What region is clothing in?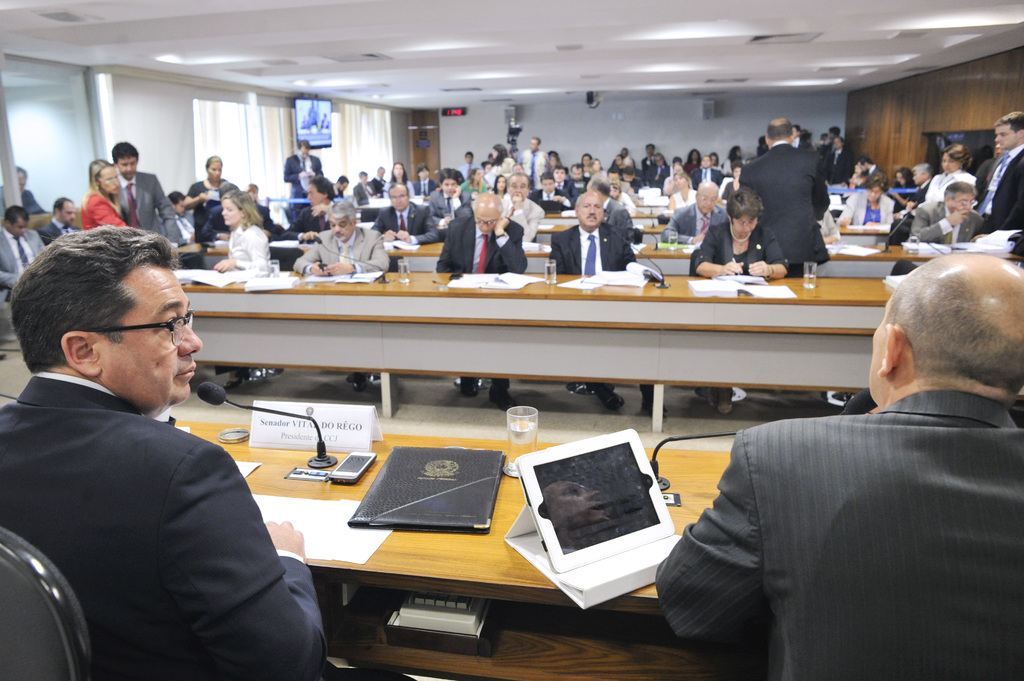
{"left": 81, "top": 188, "right": 128, "bottom": 229}.
